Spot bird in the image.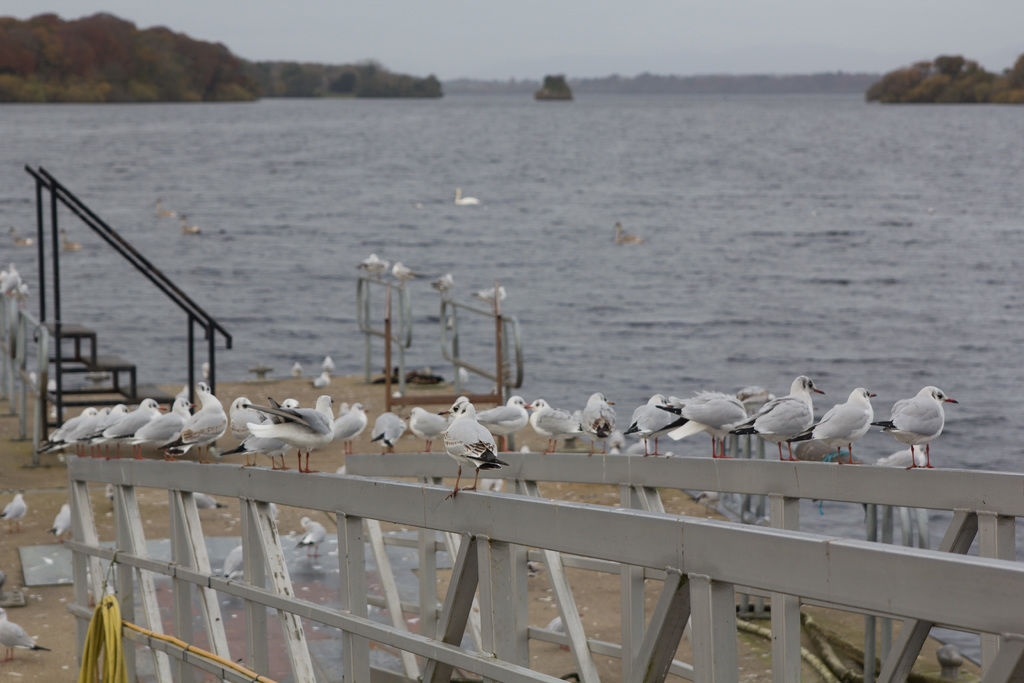
bird found at detection(410, 406, 451, 456).
